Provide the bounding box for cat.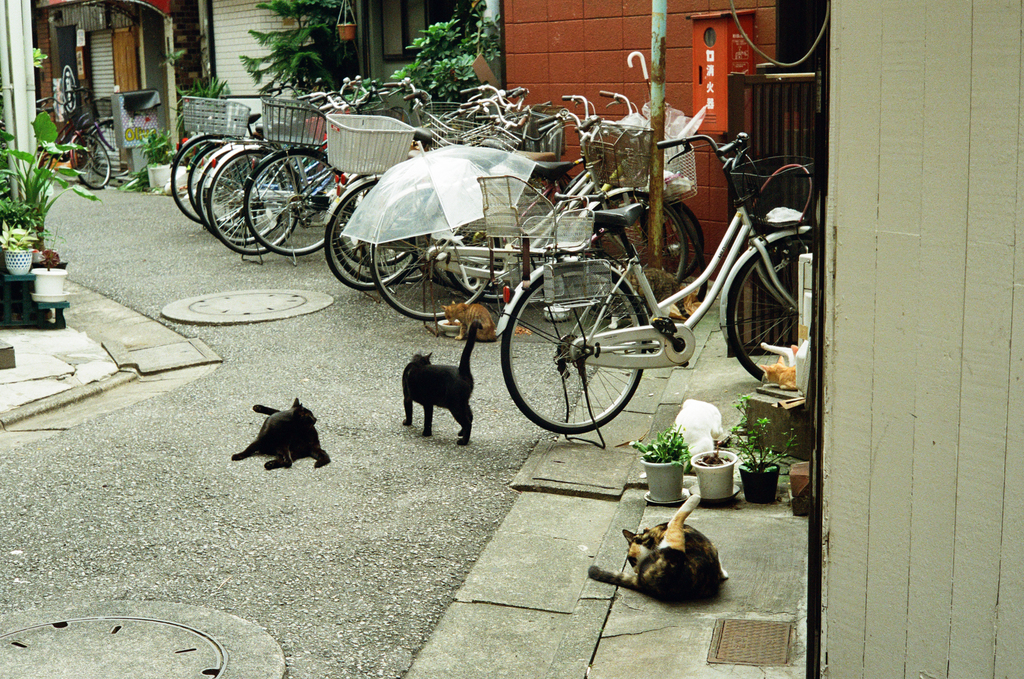
<region>227, 393, 332, 473</region>.
